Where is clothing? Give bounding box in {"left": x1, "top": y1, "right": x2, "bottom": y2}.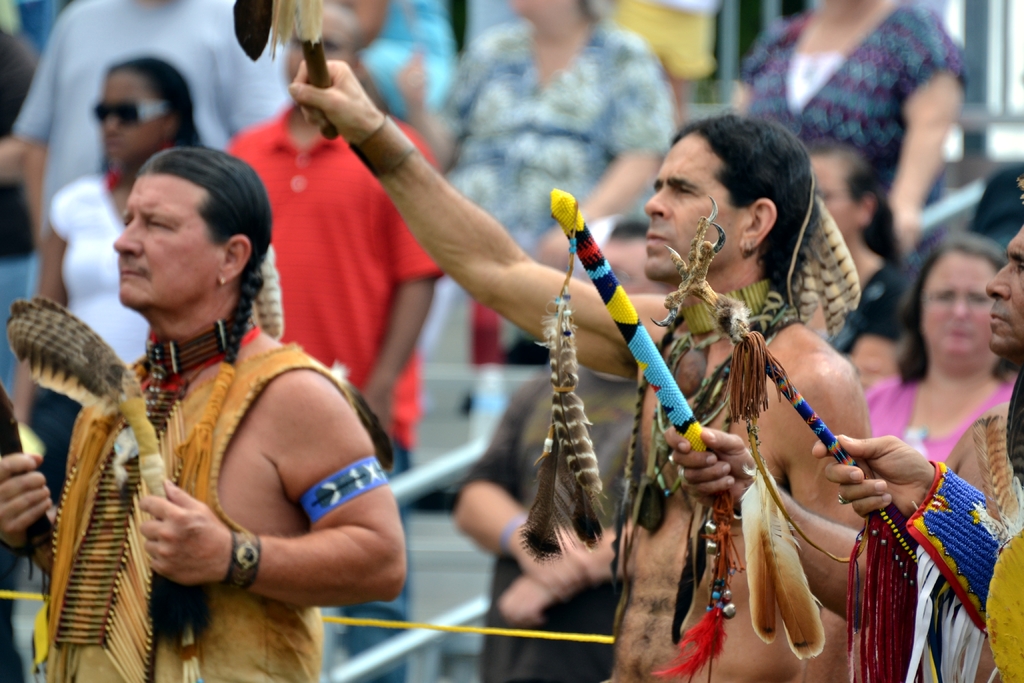
{"left": 371, "top": 1, "right": 461, "bottom": 110}.
